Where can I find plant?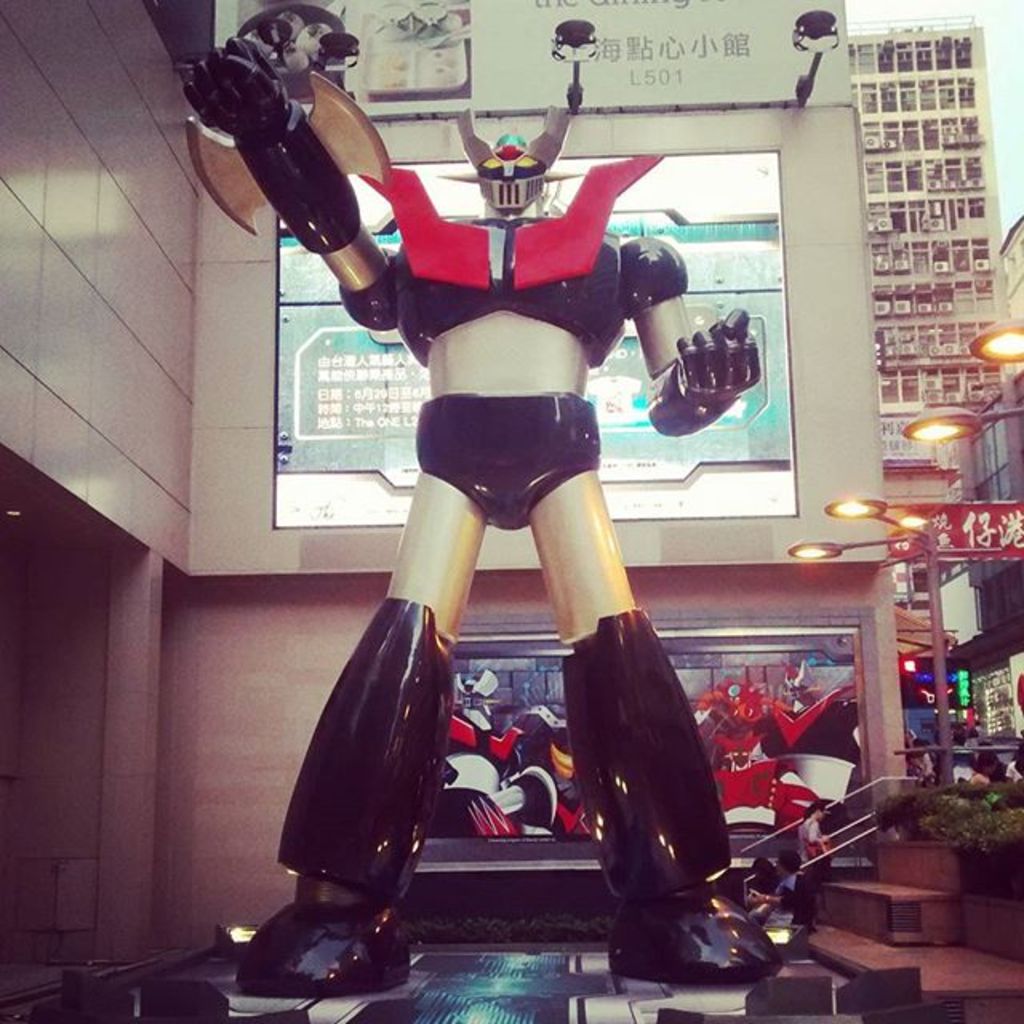
You can find it at [left=874, top=786, right=1022, bottom=861].
